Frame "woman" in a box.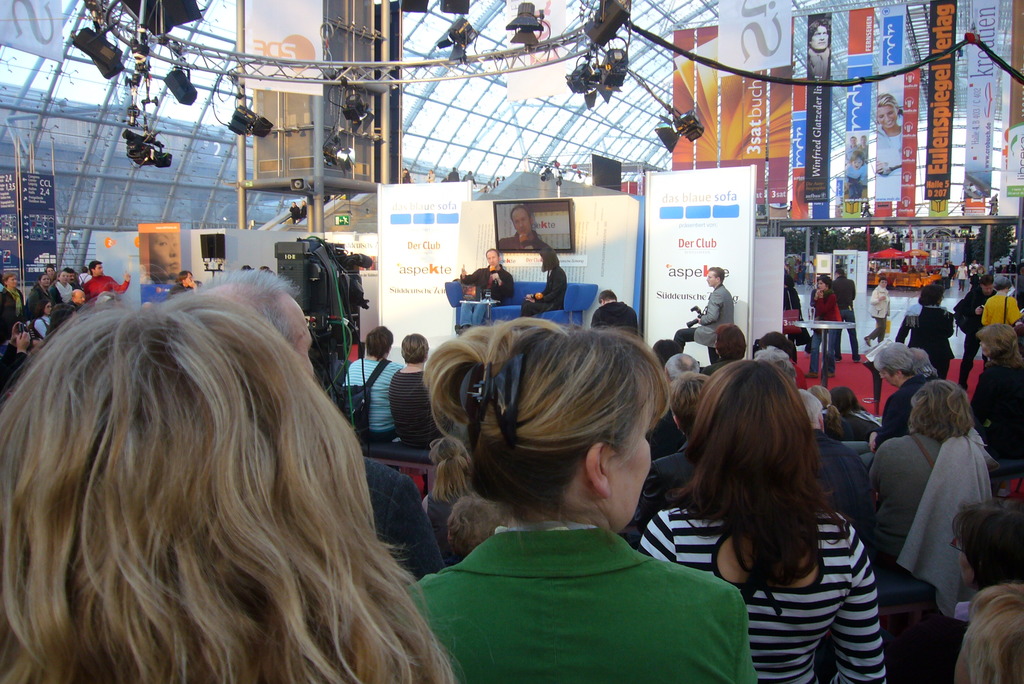
{"left": 0, "top": 273, "right": 24, "bottom": 343}.
